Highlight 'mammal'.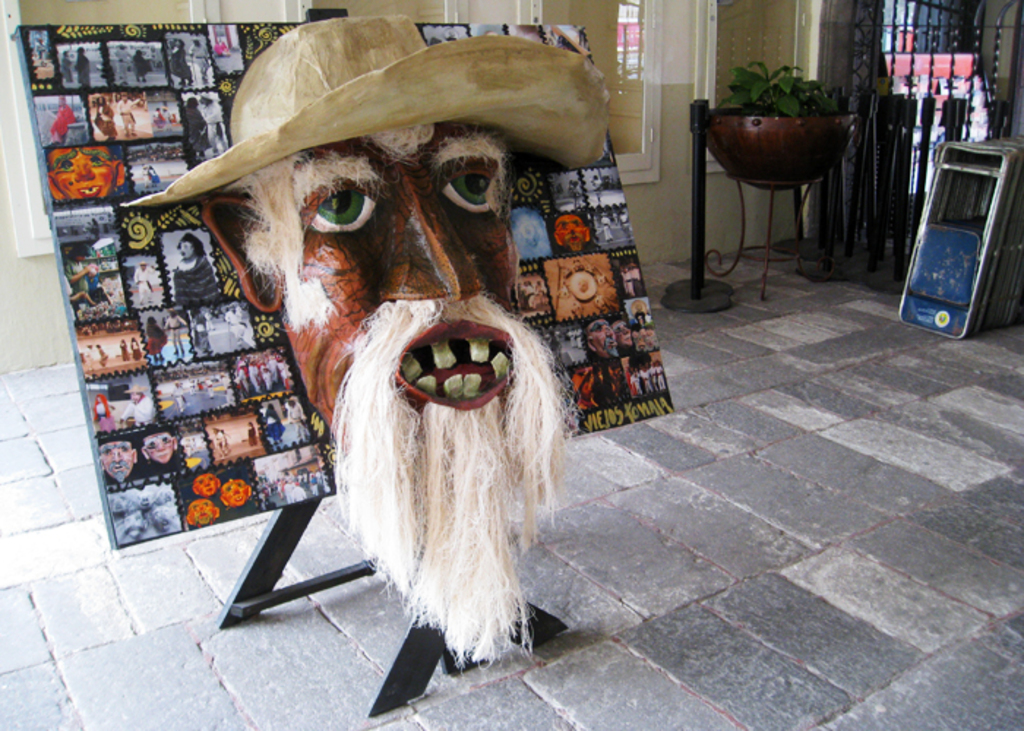
Highlighted region: 588 322 613 357.
